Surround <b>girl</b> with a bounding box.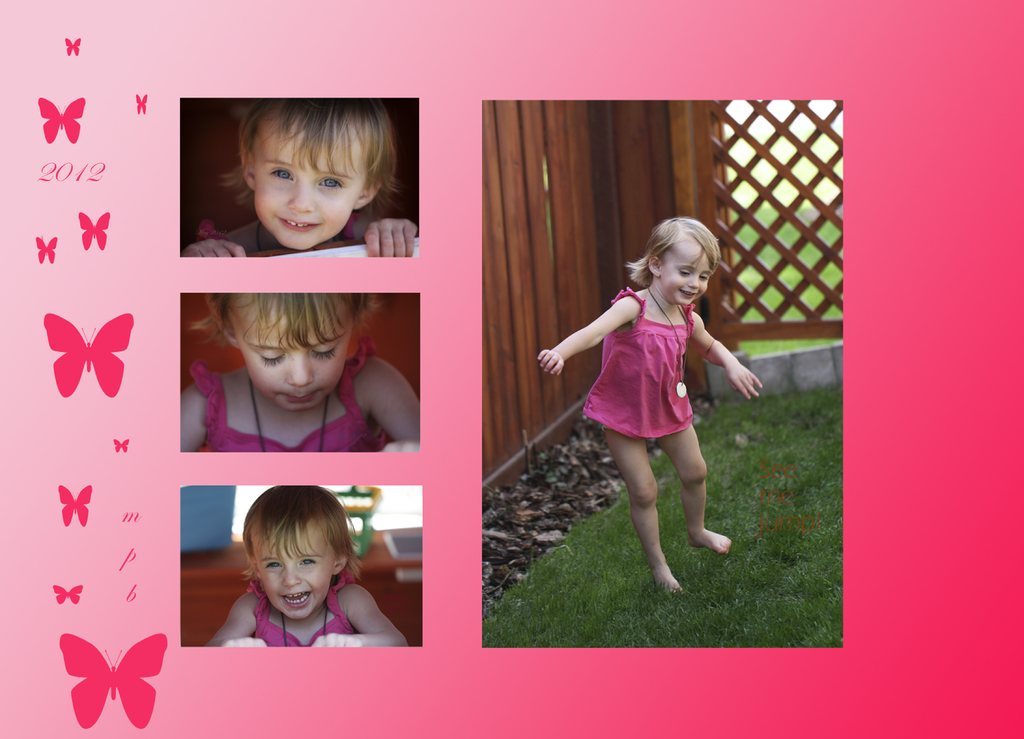
(175, 90, 415, 256).
